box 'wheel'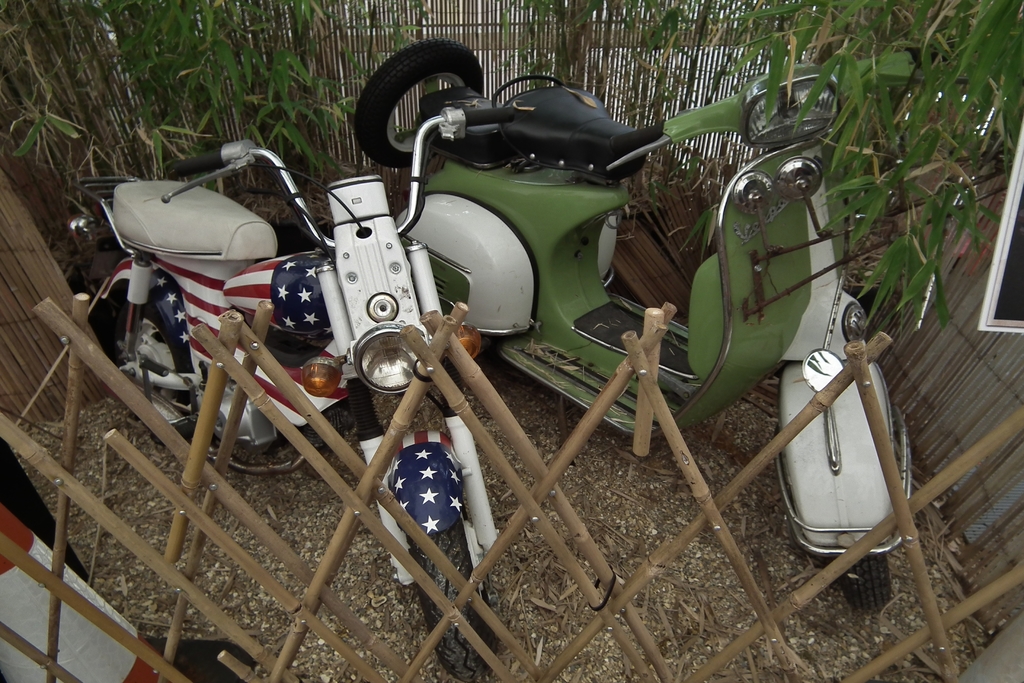
box=[409, 523, 497, 682]
